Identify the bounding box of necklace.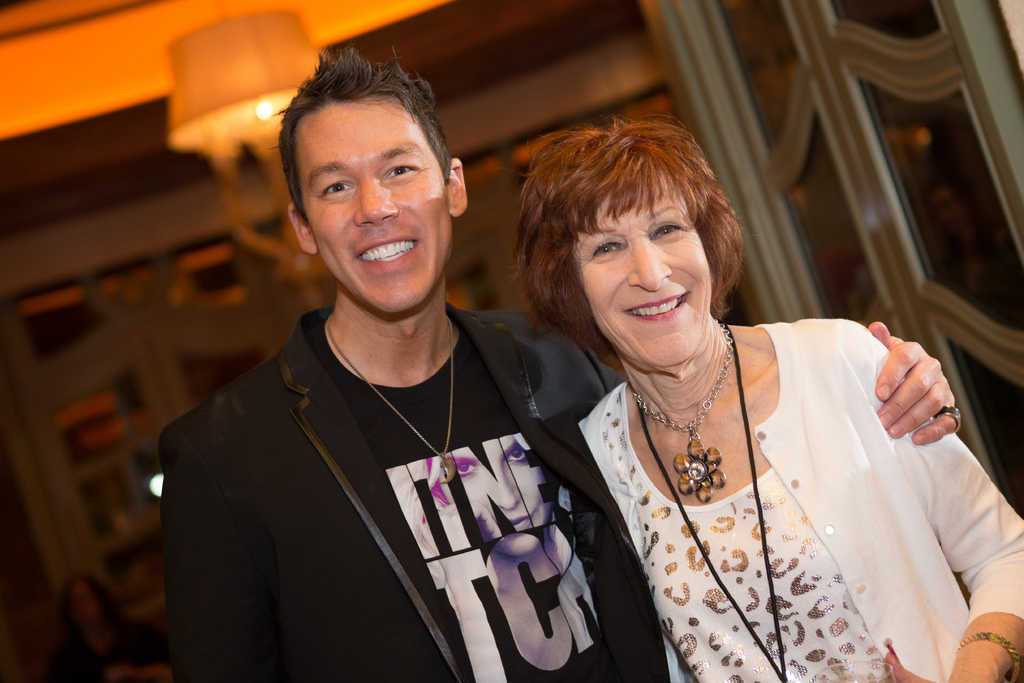
324, 313, 452, 482.
